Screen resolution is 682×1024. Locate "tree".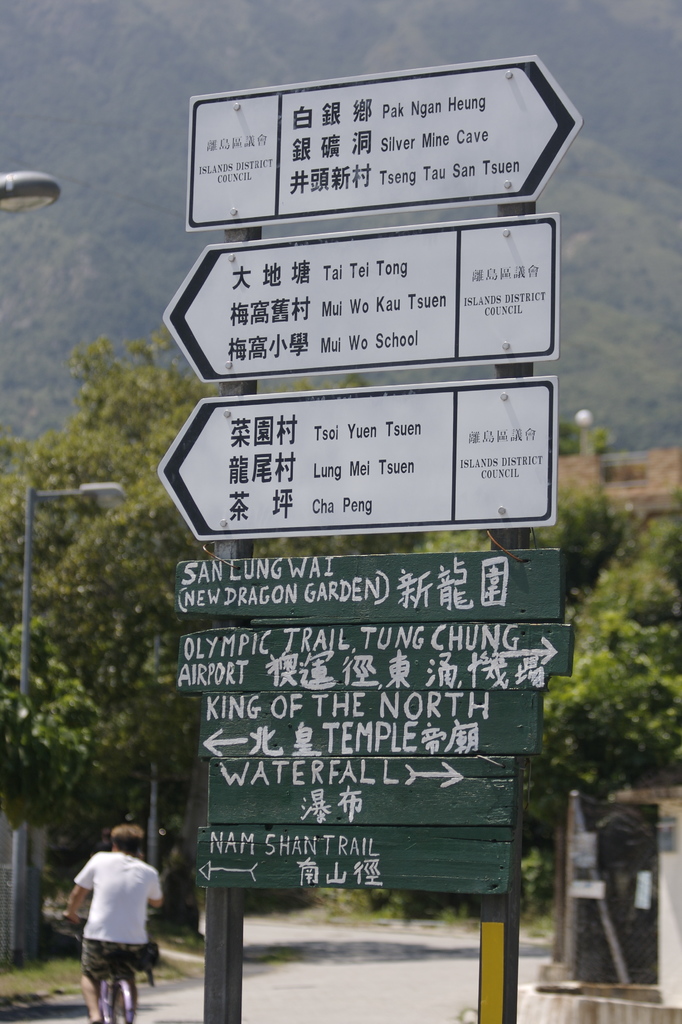
select_region(557, 485, 681, 837).
